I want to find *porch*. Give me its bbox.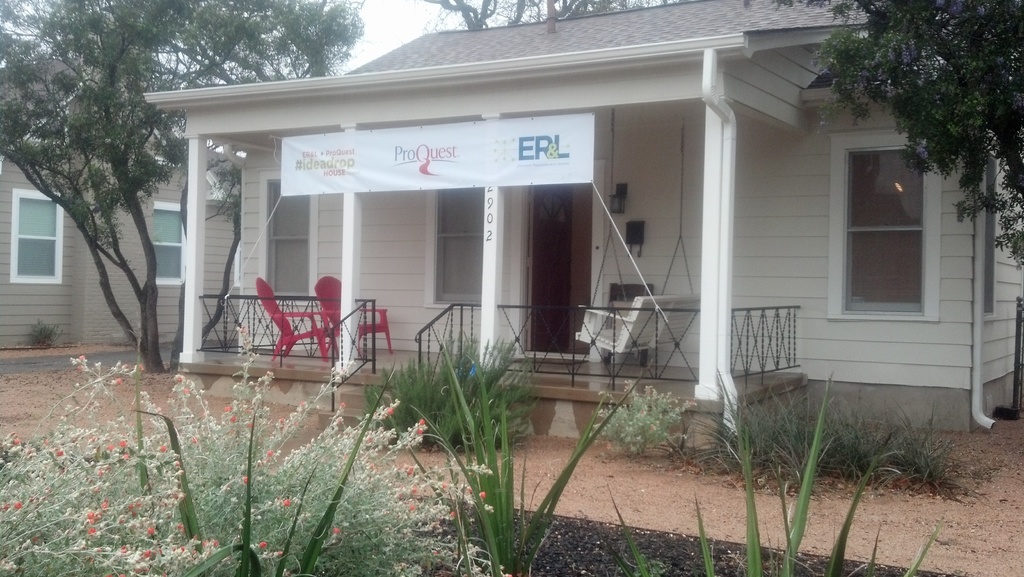
detection(196, 289, 799, 396).
